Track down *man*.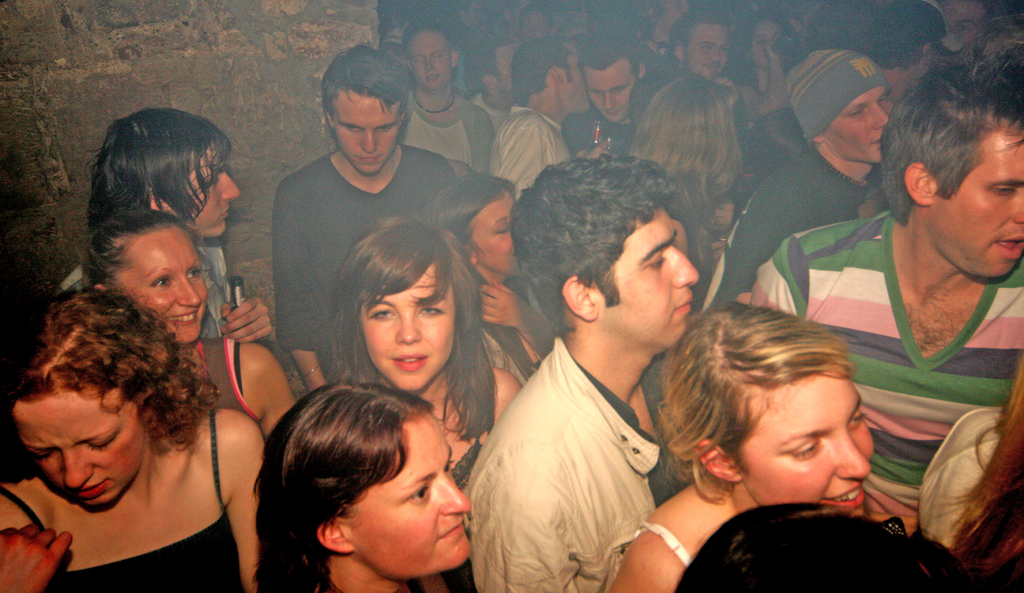
Tracked to bbox=(463, 151, 701, 592).
